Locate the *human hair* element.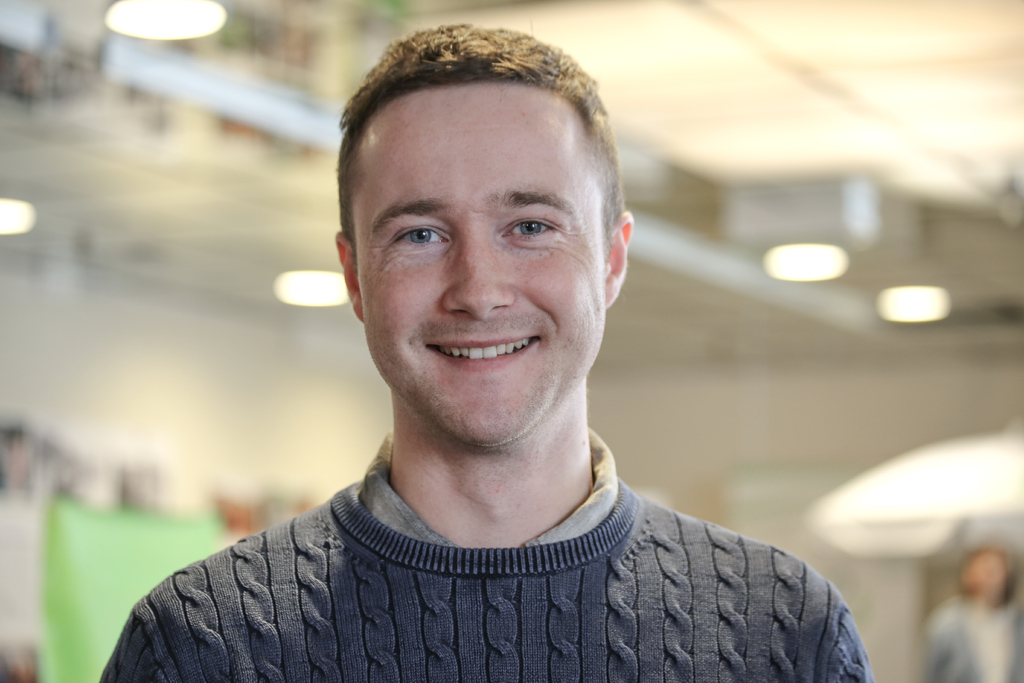
Element bbox: [x1=334, y1=48, x2=616, y2=227].
